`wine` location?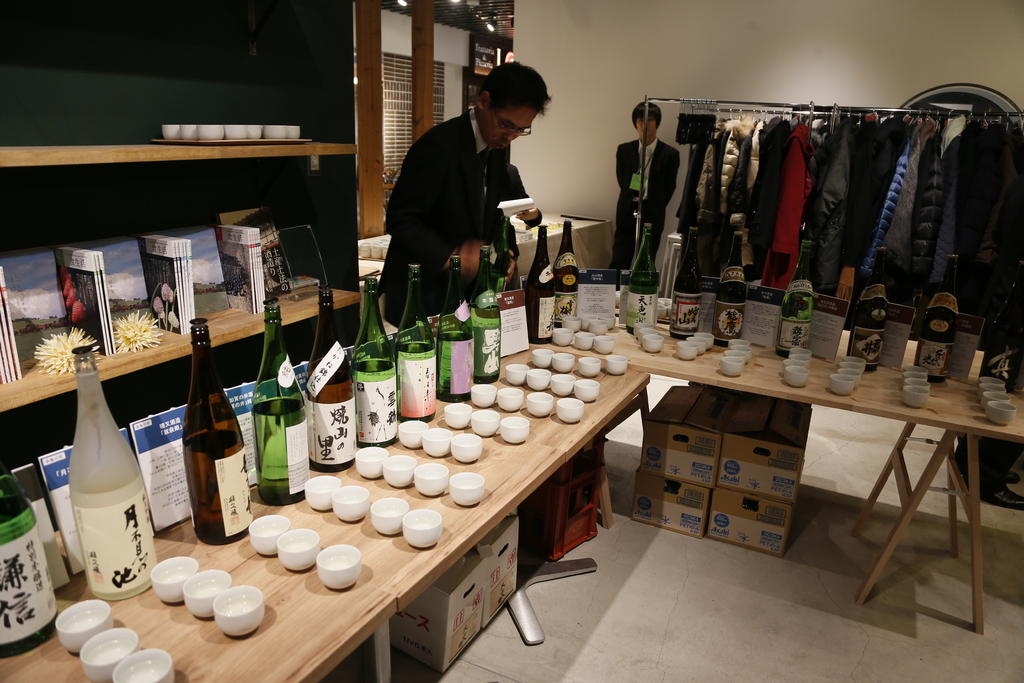
(850, 242, 892, 373)
